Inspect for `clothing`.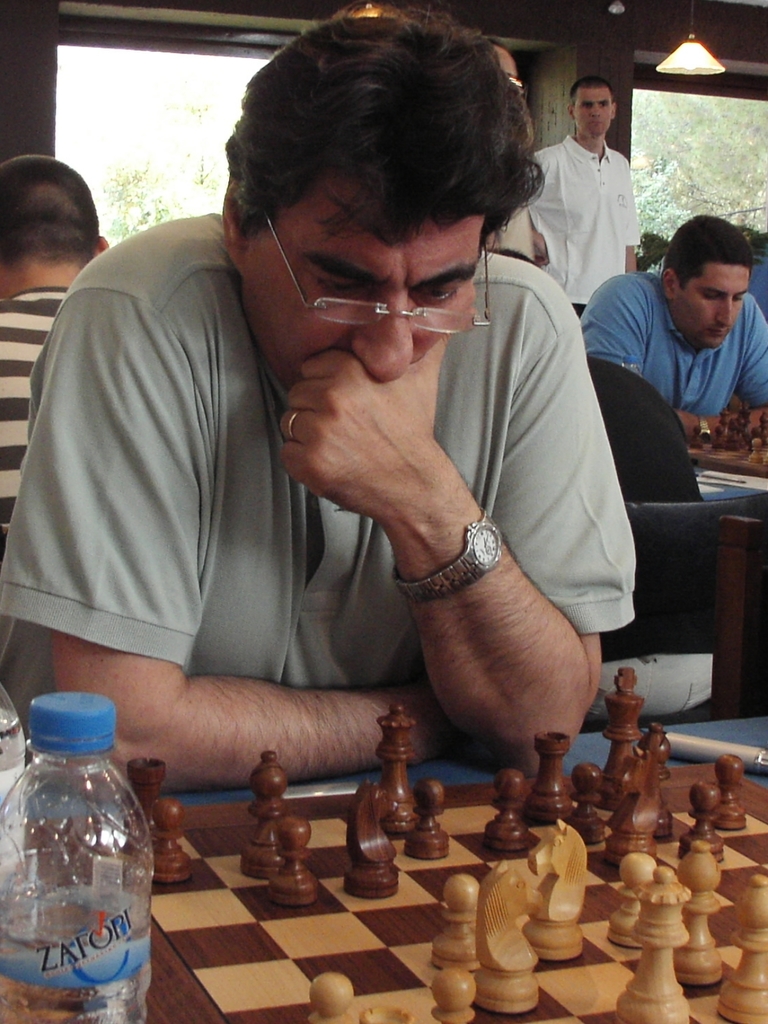
Inspection: Rect(529, 103, 658, 300).
